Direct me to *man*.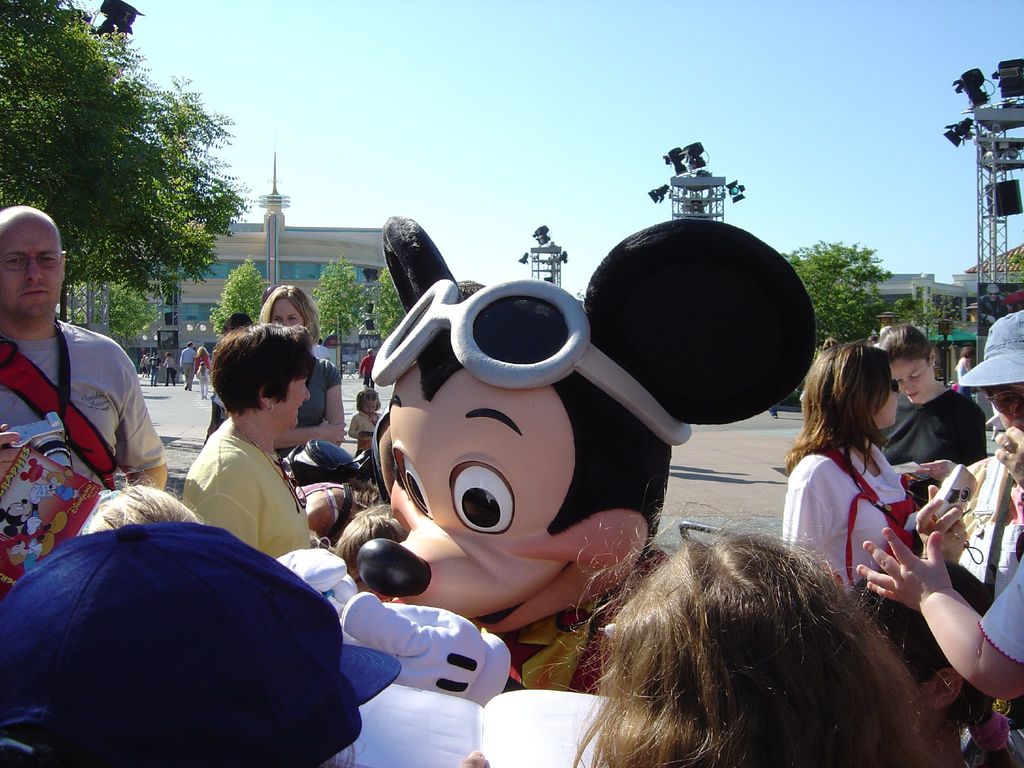
Direction: {"left": 144, "top": 353, "right": 153, "bottom": 378}.
